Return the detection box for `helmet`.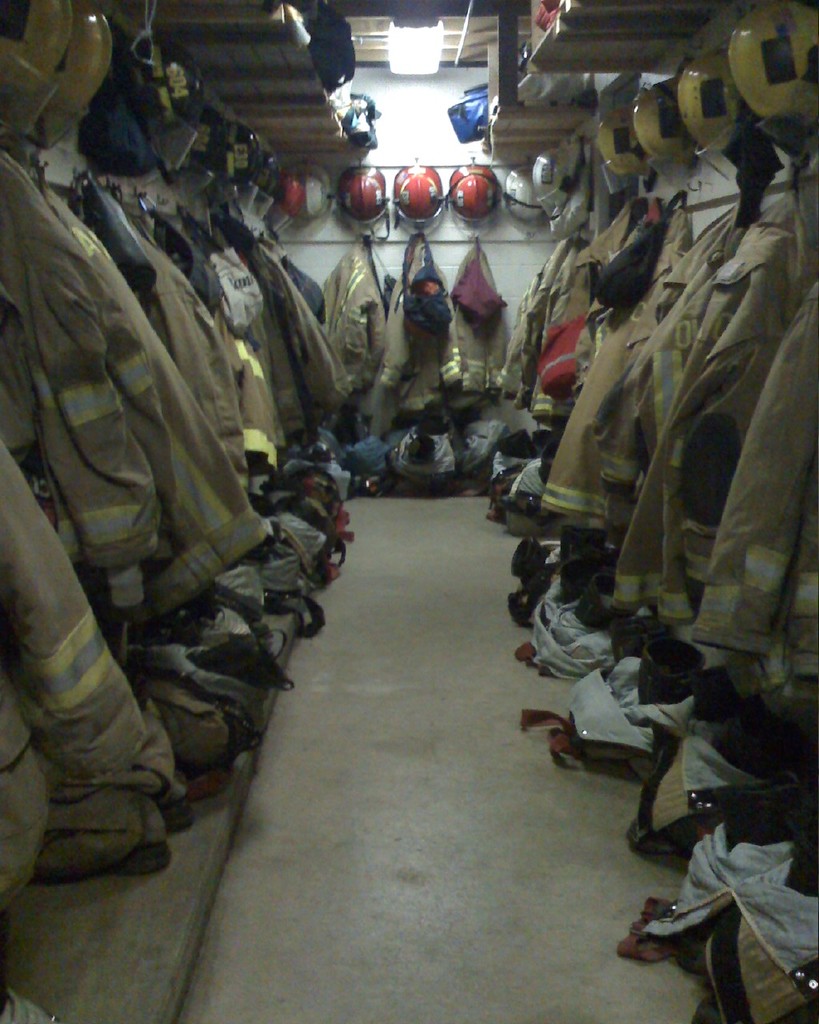
box=[725, 0, 818, 134].
